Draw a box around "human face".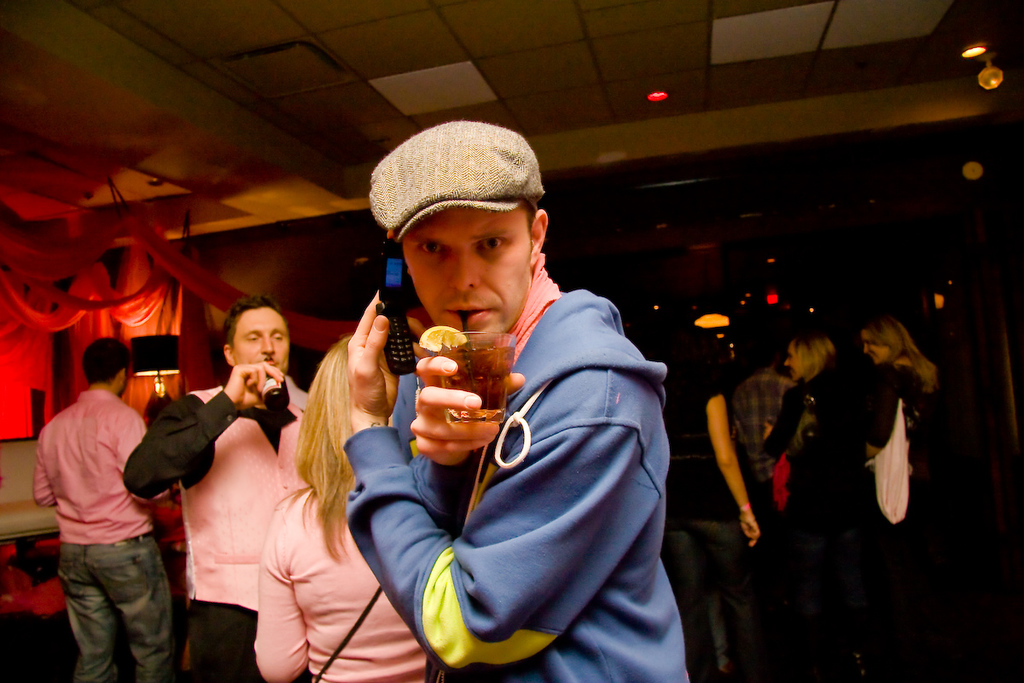
box(861, 330, 886, 366).
